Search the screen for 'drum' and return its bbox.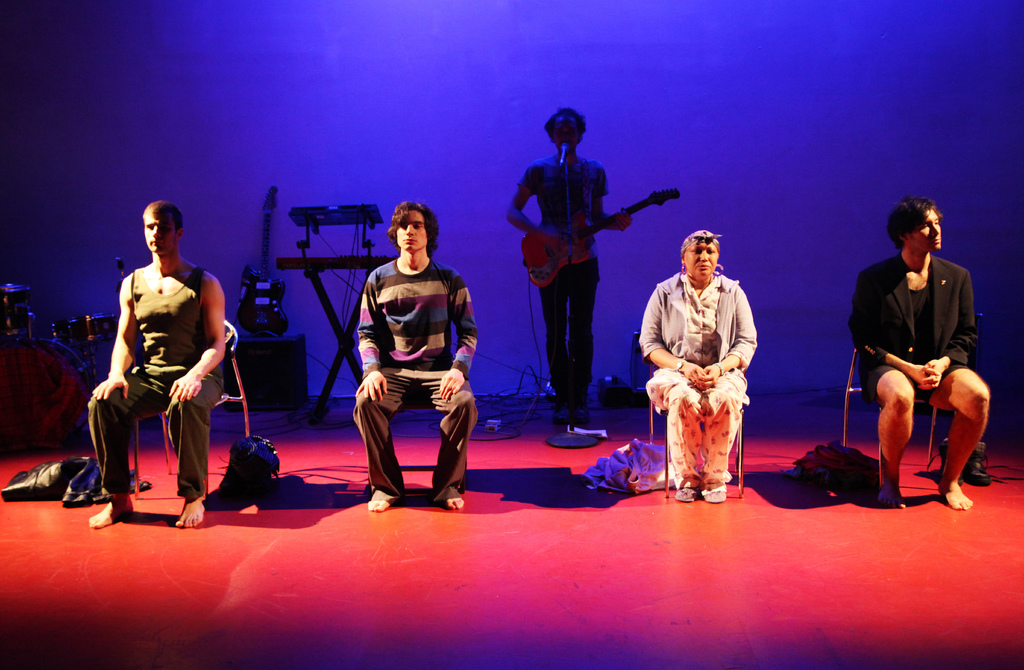
Found: BBox(0, 338, 85, 441).
